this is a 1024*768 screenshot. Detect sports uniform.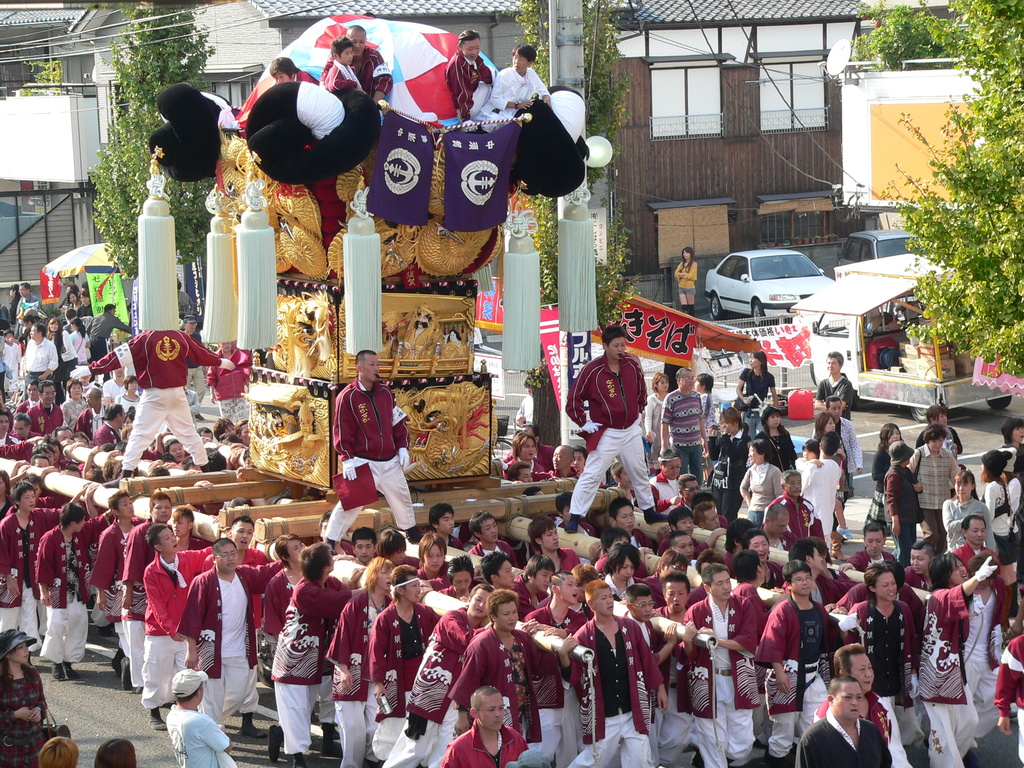
321/63/368/100.
